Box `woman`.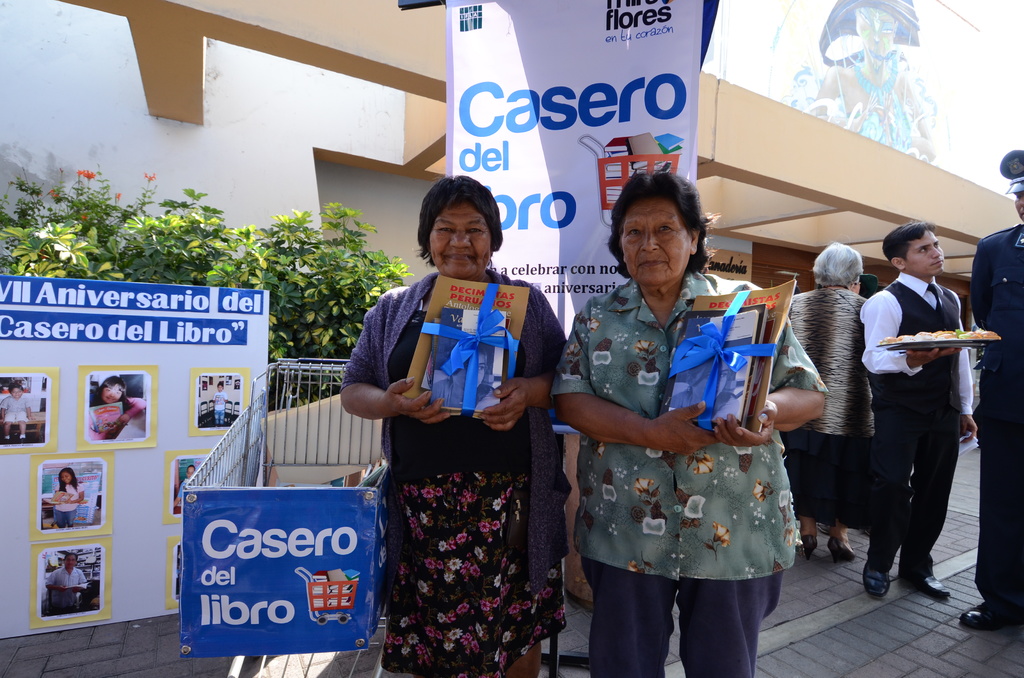
x1=345, y1=166, x2=557, y2=675.
